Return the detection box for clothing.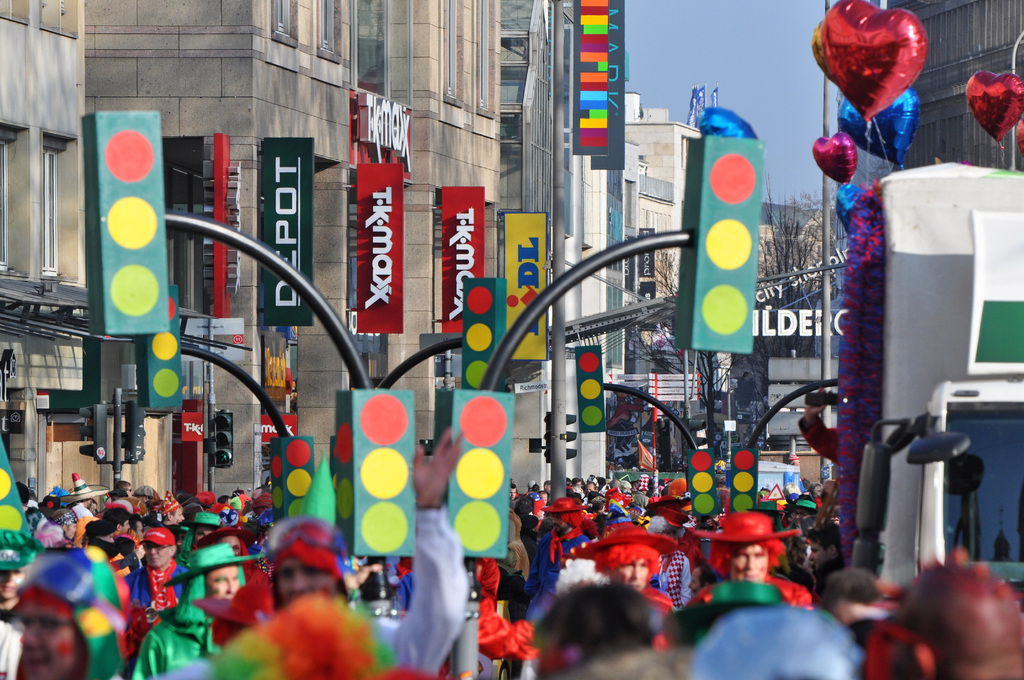
left=131, top=615, right=221, bottom=679.
